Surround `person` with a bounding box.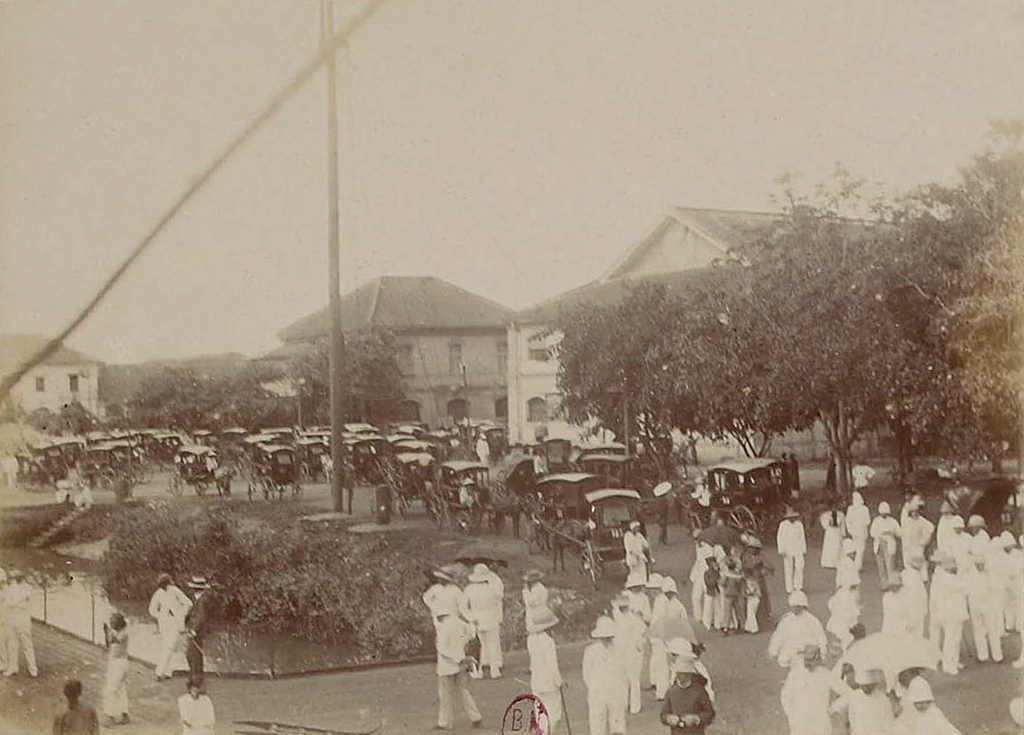
crop(946, 519, 972, 547).
